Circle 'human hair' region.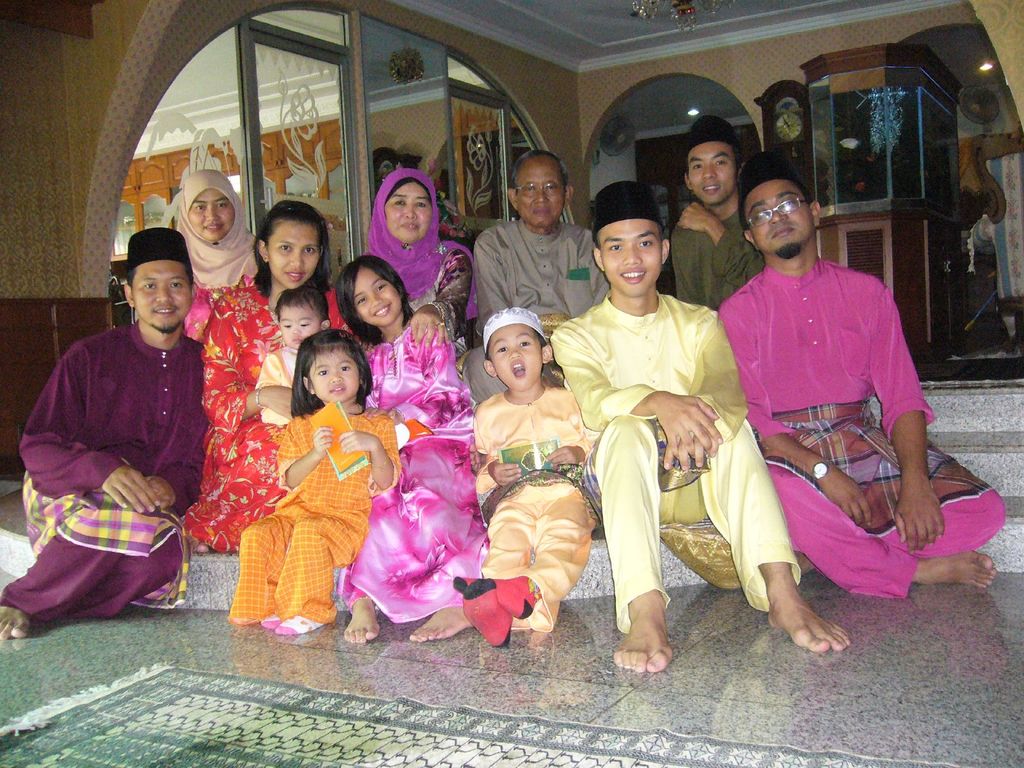
Region: locate(252, 196, 336, 300).
